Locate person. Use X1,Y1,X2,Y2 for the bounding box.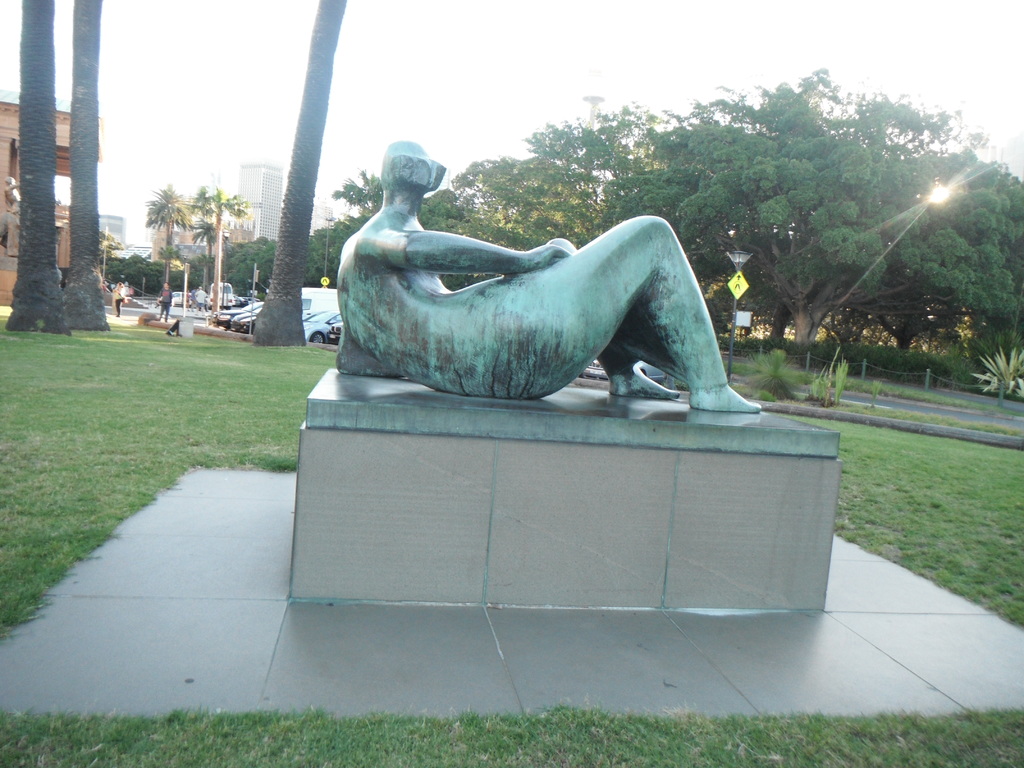
189,285,195,310.
